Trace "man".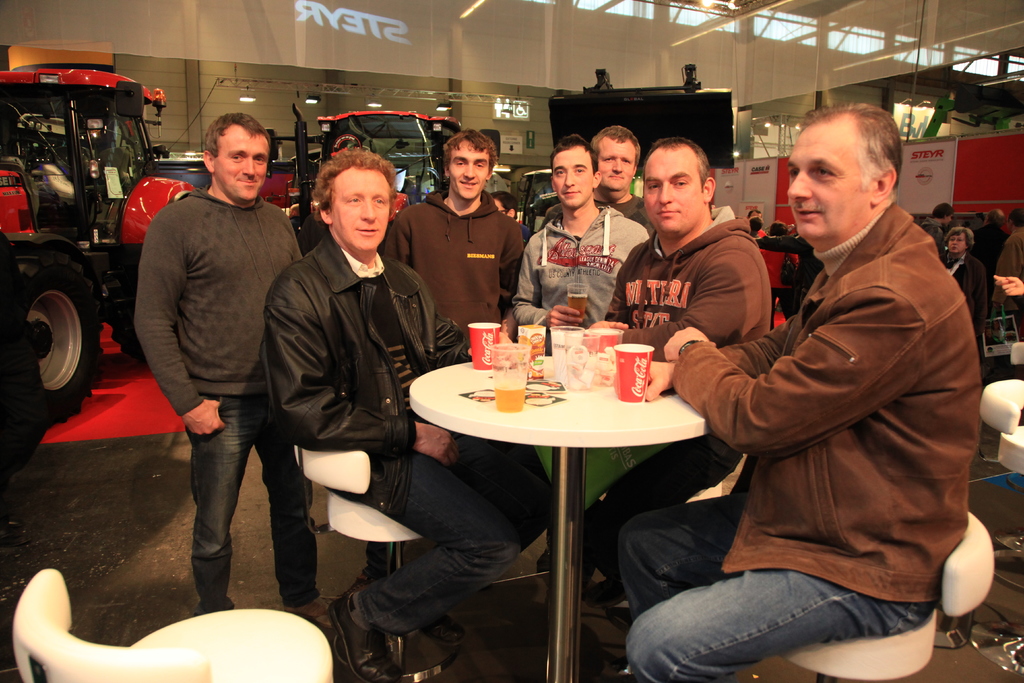
Traced to bbox=(128, 102, 340, 629).
